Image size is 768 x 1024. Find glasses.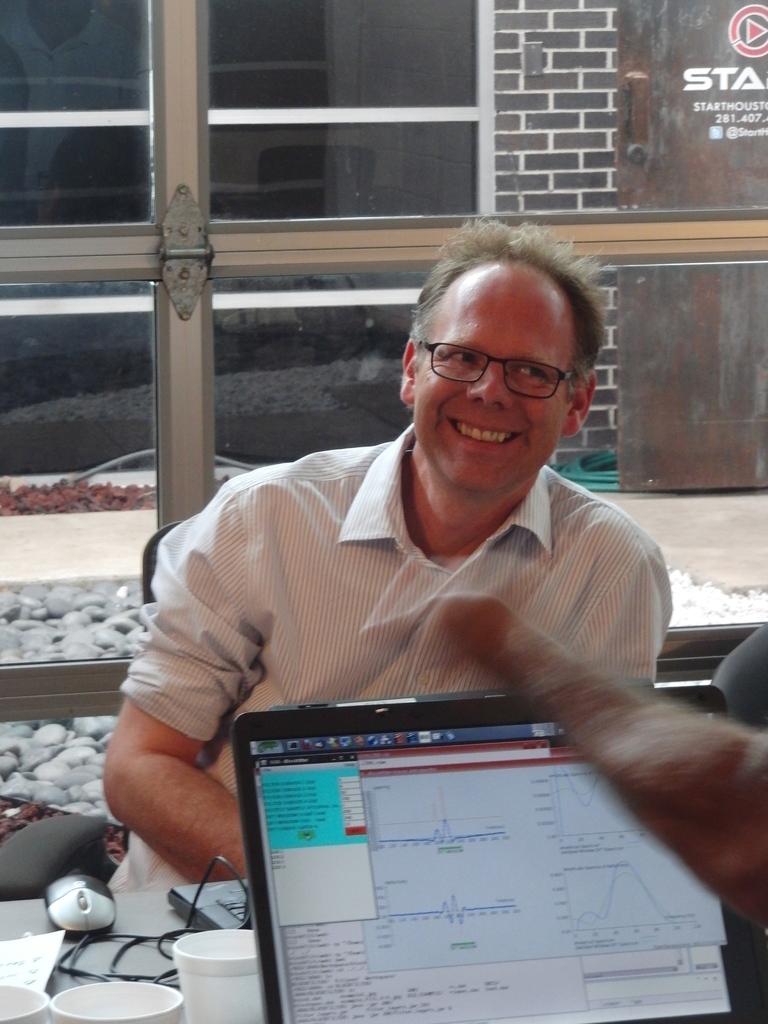
bbox=(387, 325, 600, 417).
